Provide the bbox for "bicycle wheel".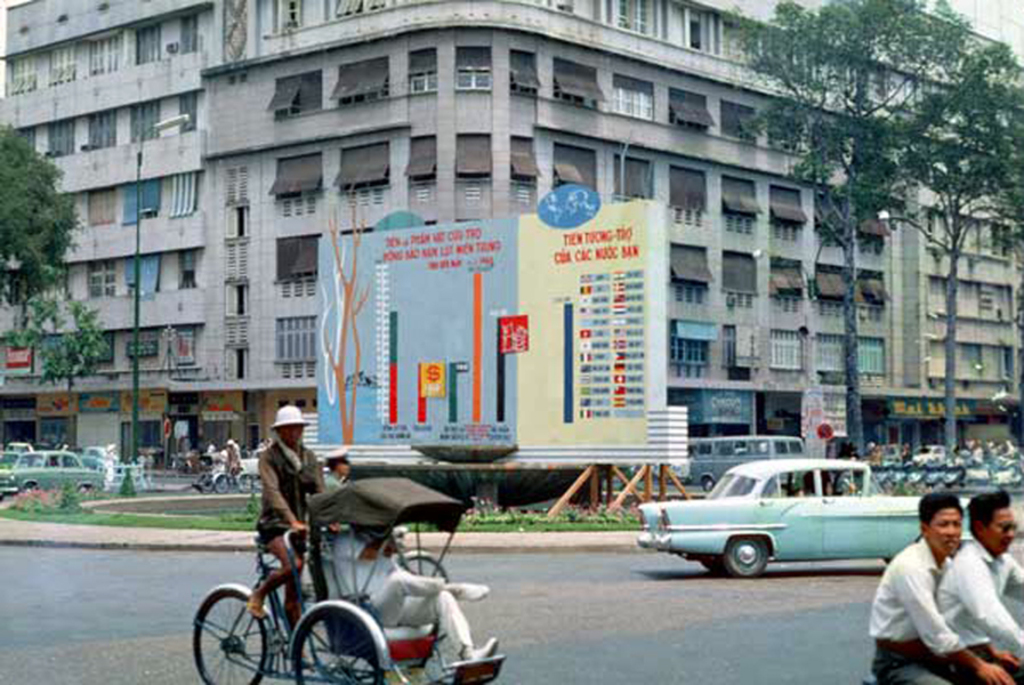
[left=204, top=587, right=267, bottom=677].
